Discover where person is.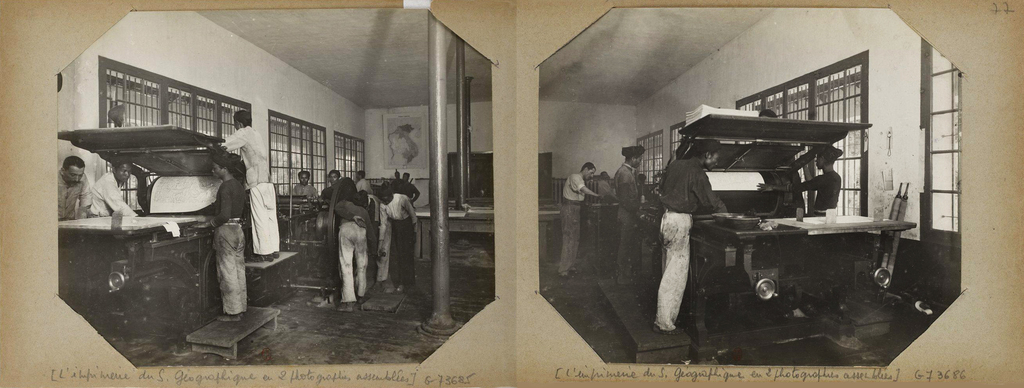
Discovered at <box>334,195,366,308</box>.
